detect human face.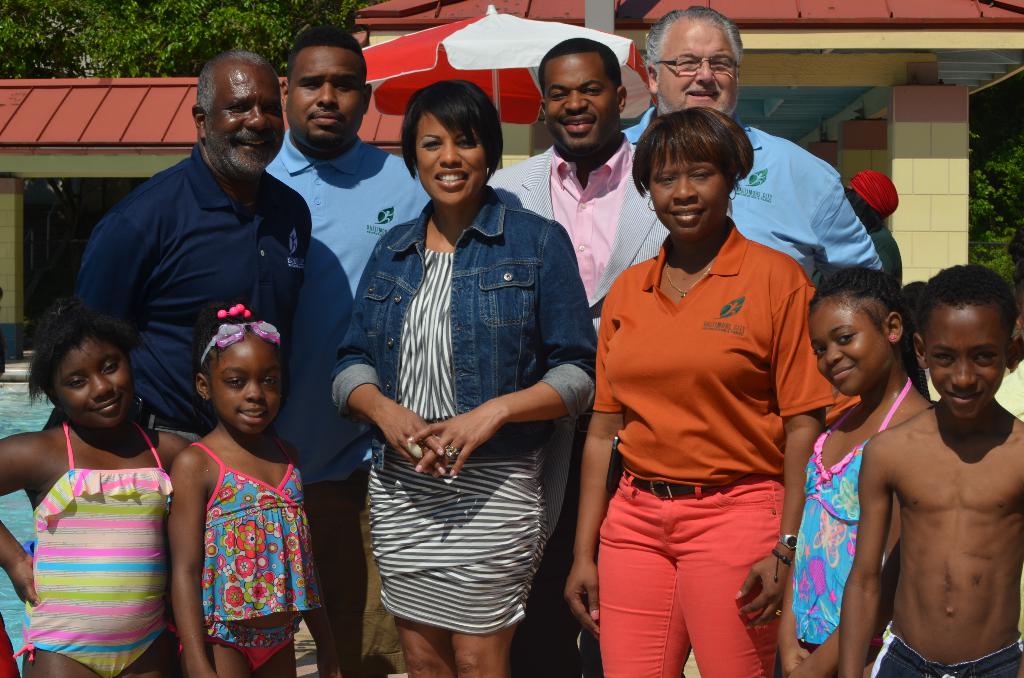
Detected at (61,340,124,429).
